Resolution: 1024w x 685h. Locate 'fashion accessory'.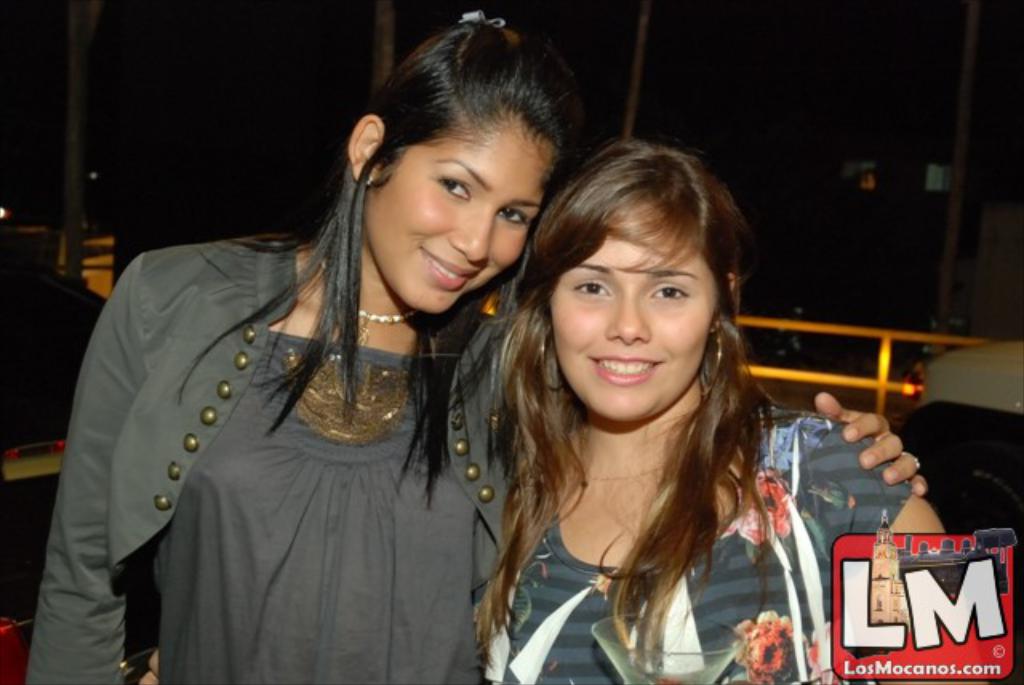
bbox=(358, 302, 421, 351).
